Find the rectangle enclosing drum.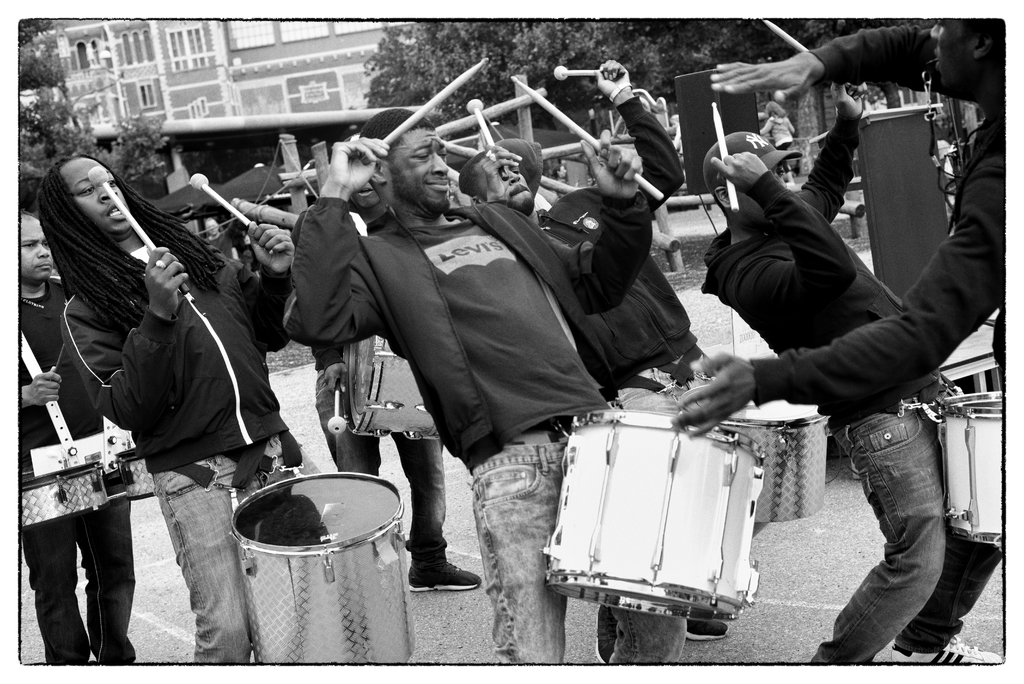
bbox=(536, 405, 764, 620).
